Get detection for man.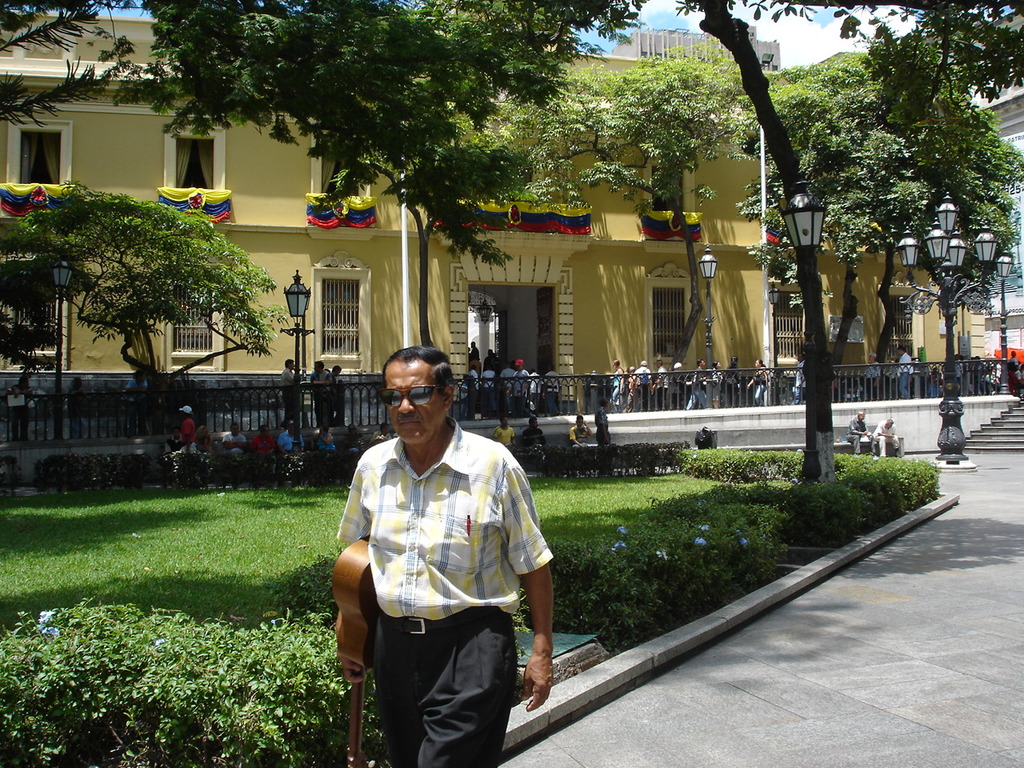
Detection: [x1=650, y1=358, x2=672, y2=410].
